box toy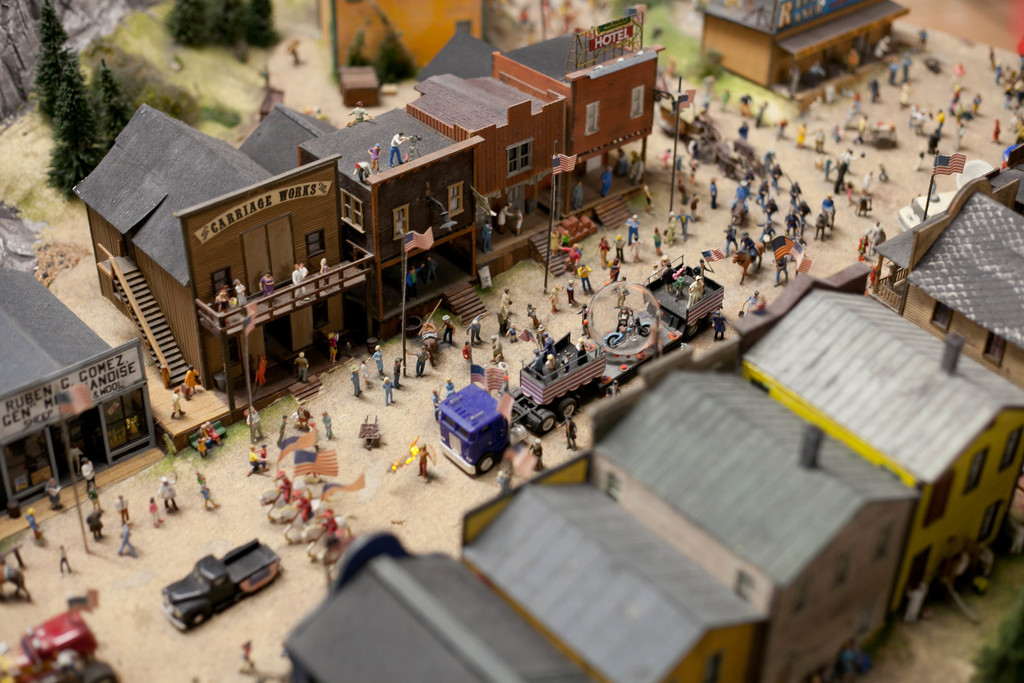
(x1=273, y1=442, x2=343, y2=525)
